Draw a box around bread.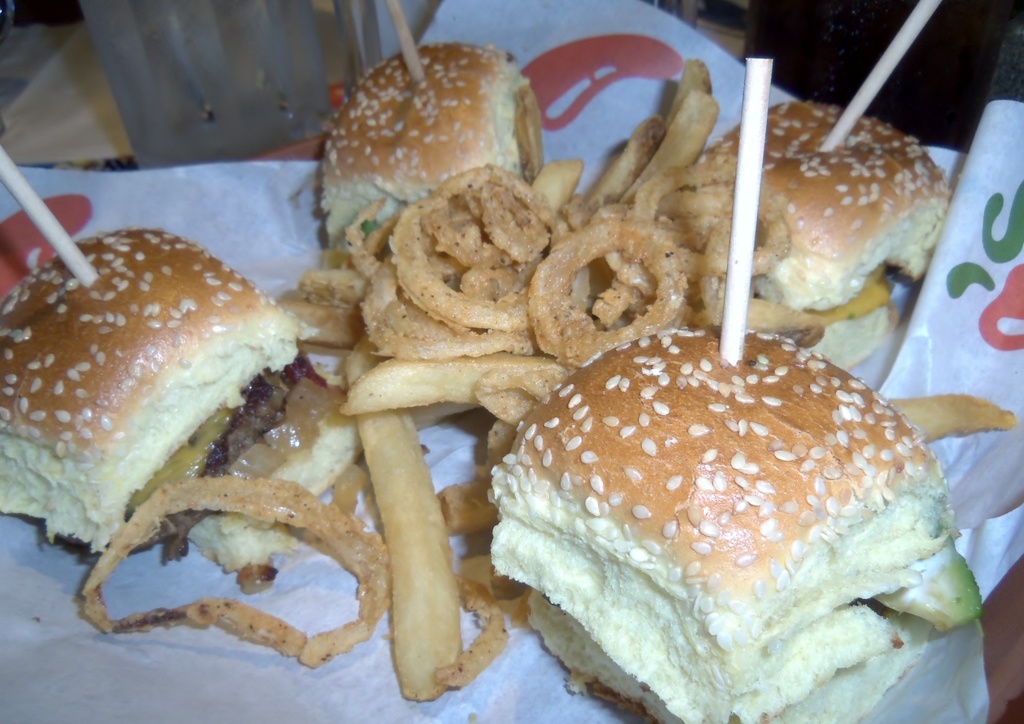
(317, 44, 531, 244).
